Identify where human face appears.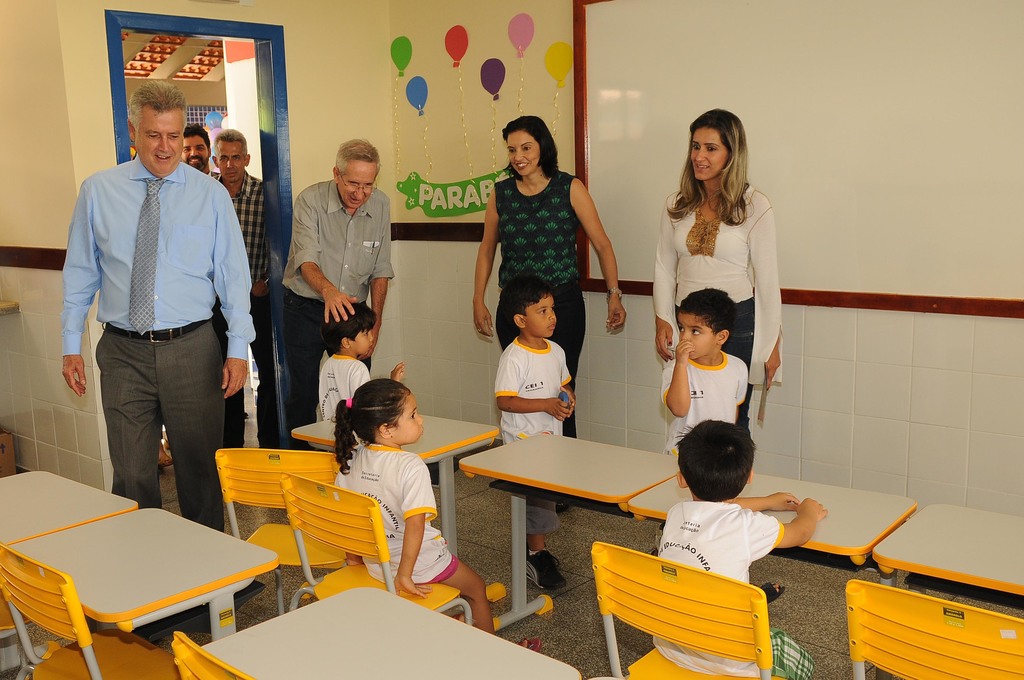
Appears at 502,133,542,180.
